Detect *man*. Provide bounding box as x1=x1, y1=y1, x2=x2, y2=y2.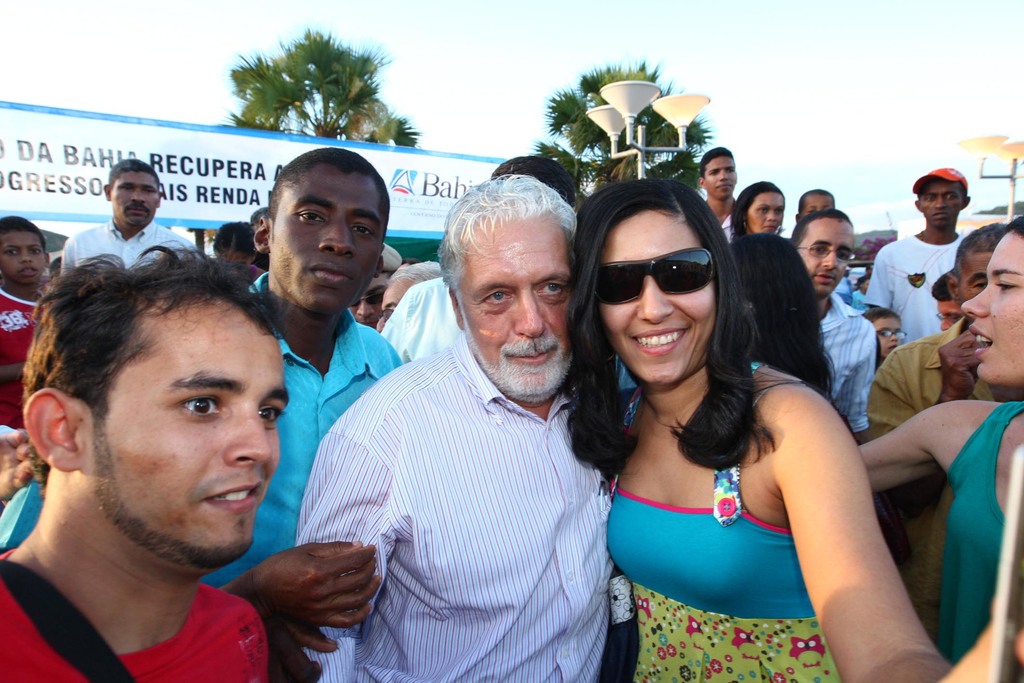
x1=285, y1=175, x2=618, y2=682.
